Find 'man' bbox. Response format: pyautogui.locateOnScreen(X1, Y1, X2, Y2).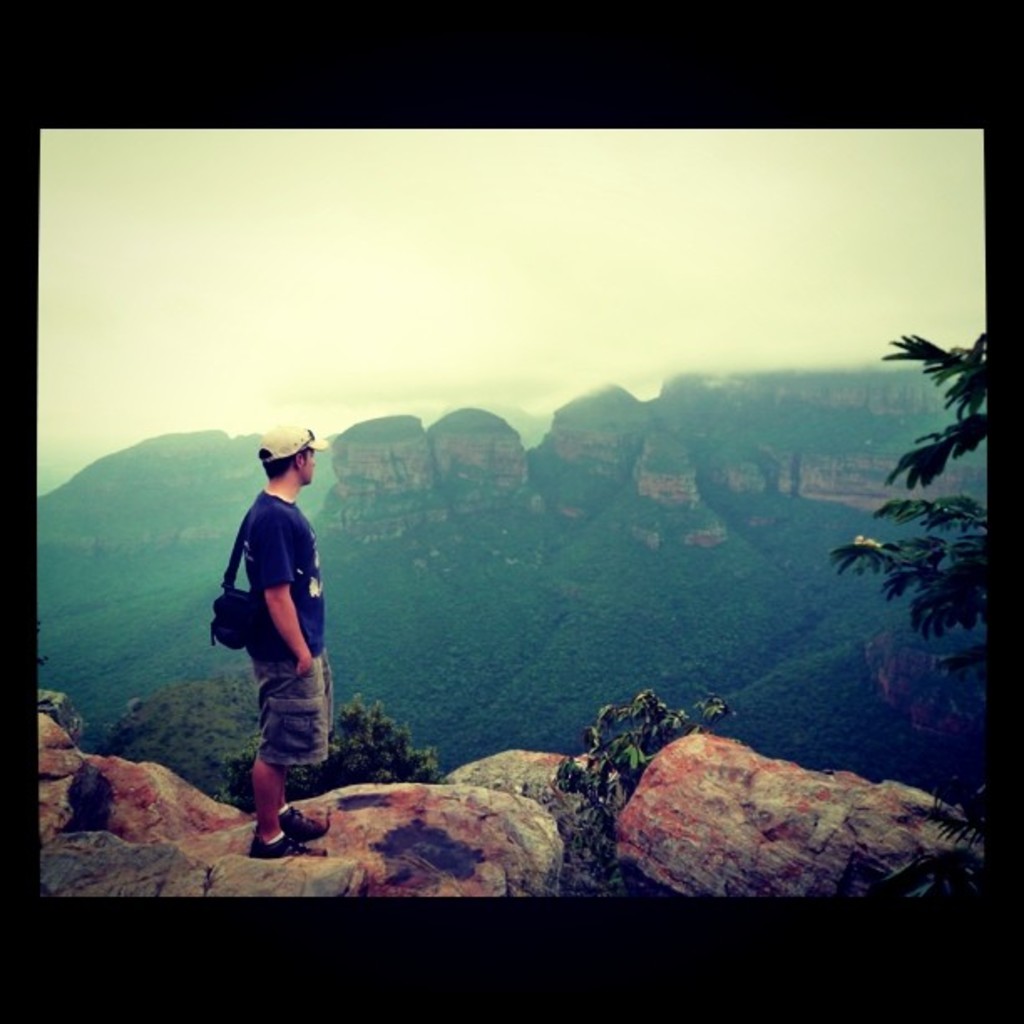
pyautogui.locateOnScreen(216, 442, 341, 817).
